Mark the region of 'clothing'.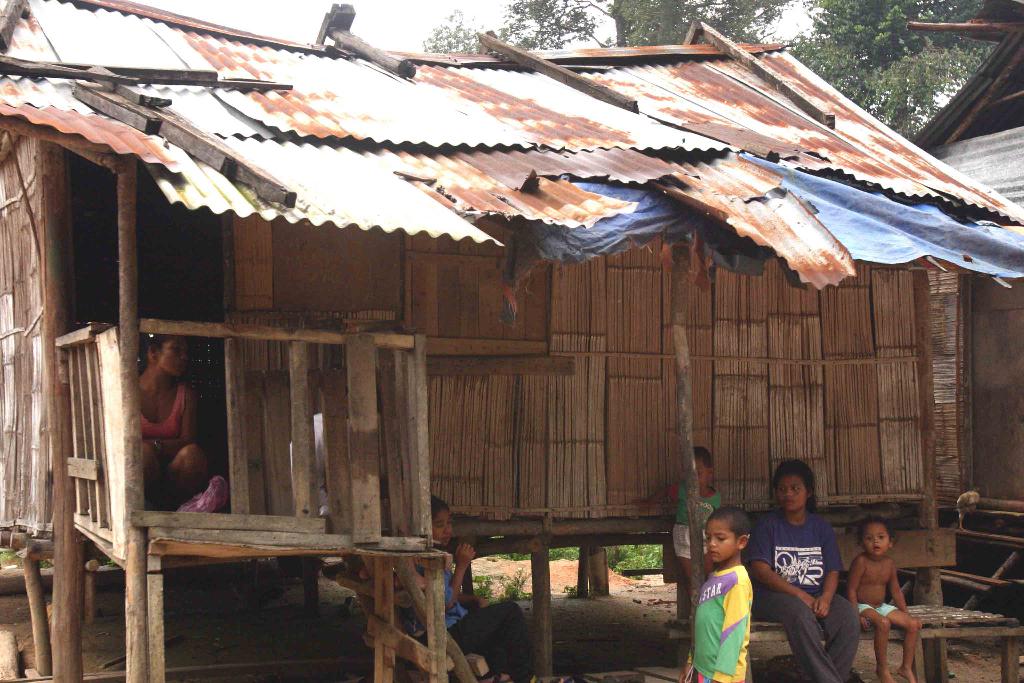
Region: rect(856, 599, 896, 616).
